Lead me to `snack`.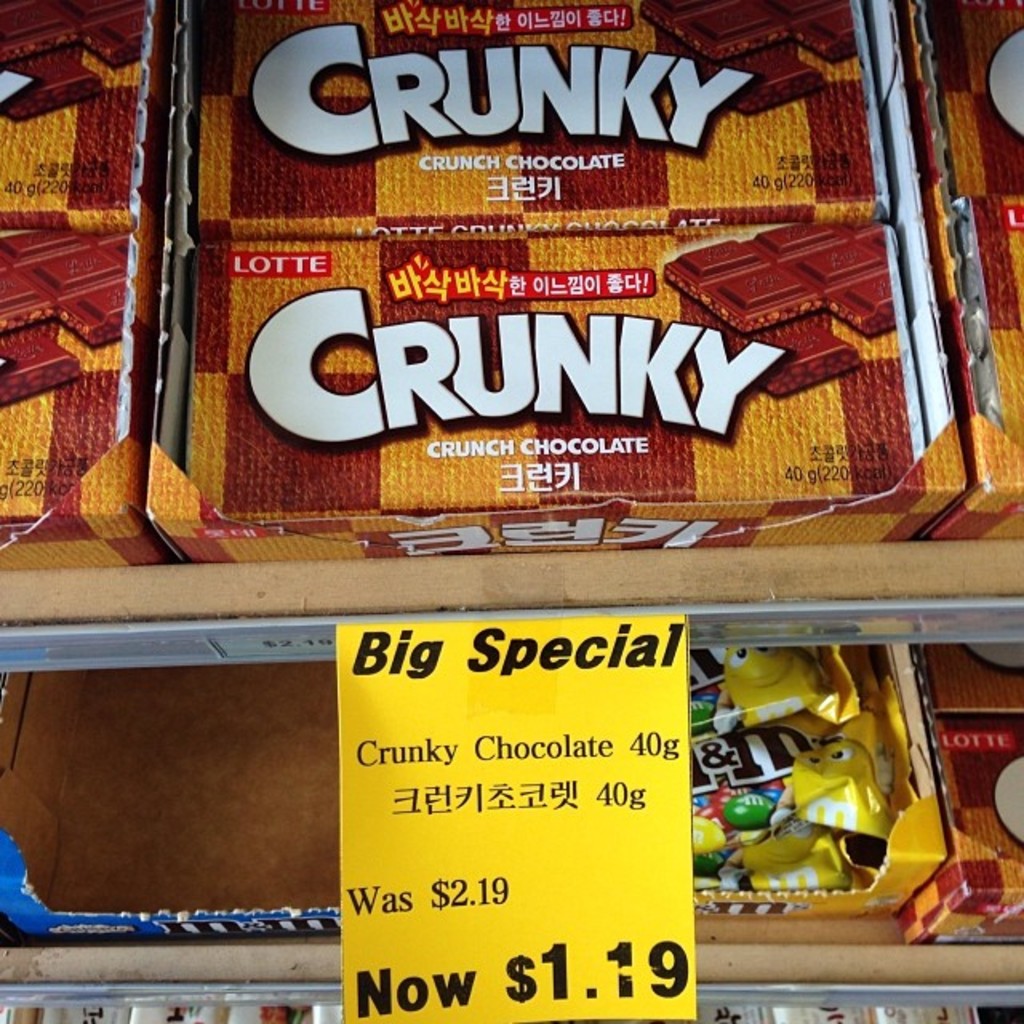
Lead to locate(0, 0, 174, 230).
